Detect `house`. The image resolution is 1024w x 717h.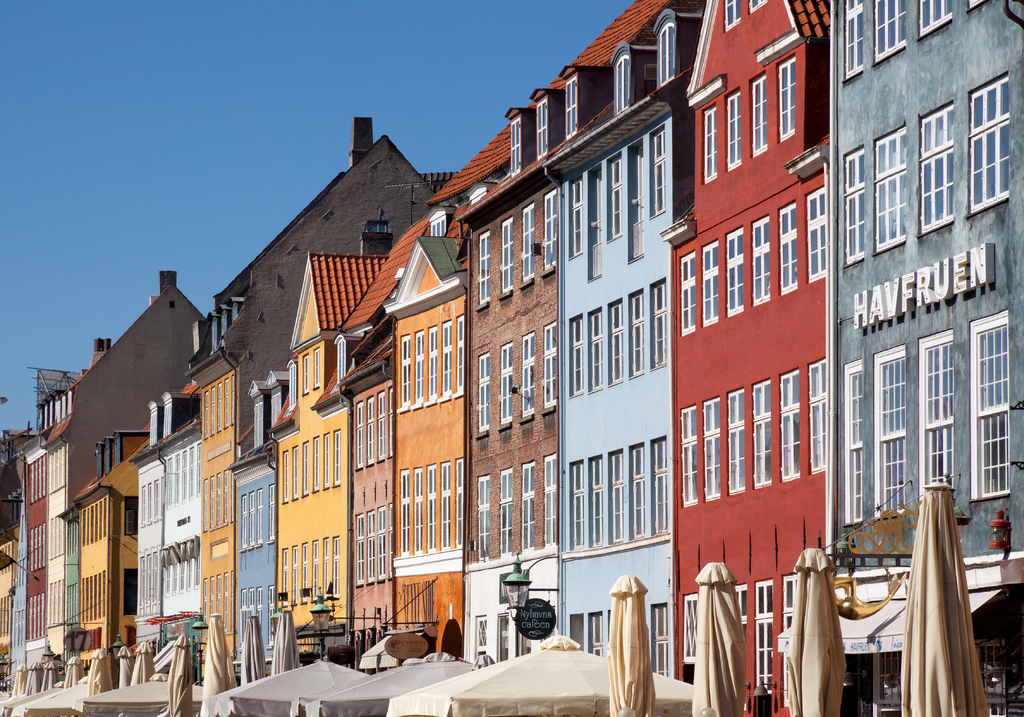
l=338, t=216, r=426, b=654.
